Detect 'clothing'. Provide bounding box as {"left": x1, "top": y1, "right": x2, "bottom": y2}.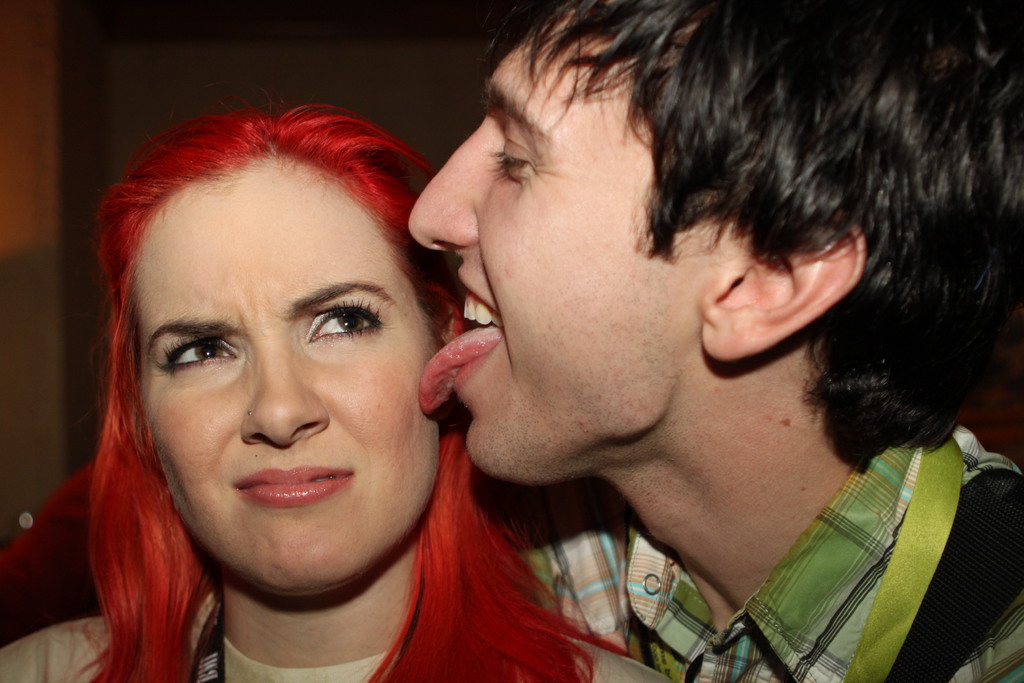
{"left": 543, "top": 428, "right": 996, "bottom": 671}.
